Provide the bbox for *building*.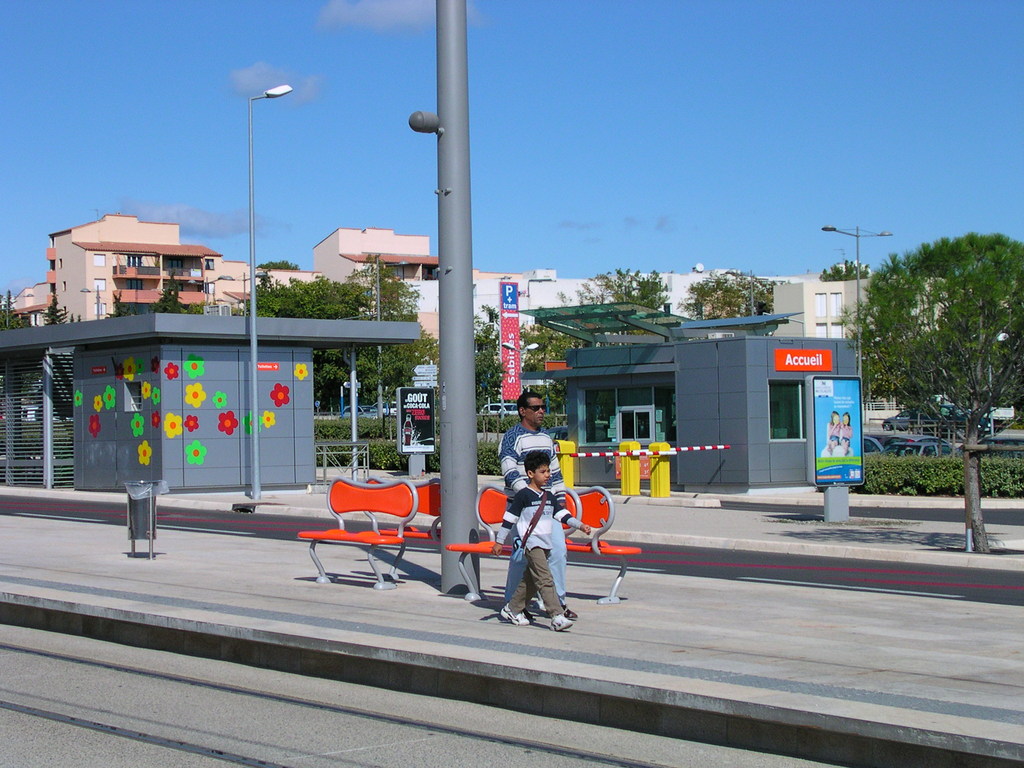
15:212:264:319.
